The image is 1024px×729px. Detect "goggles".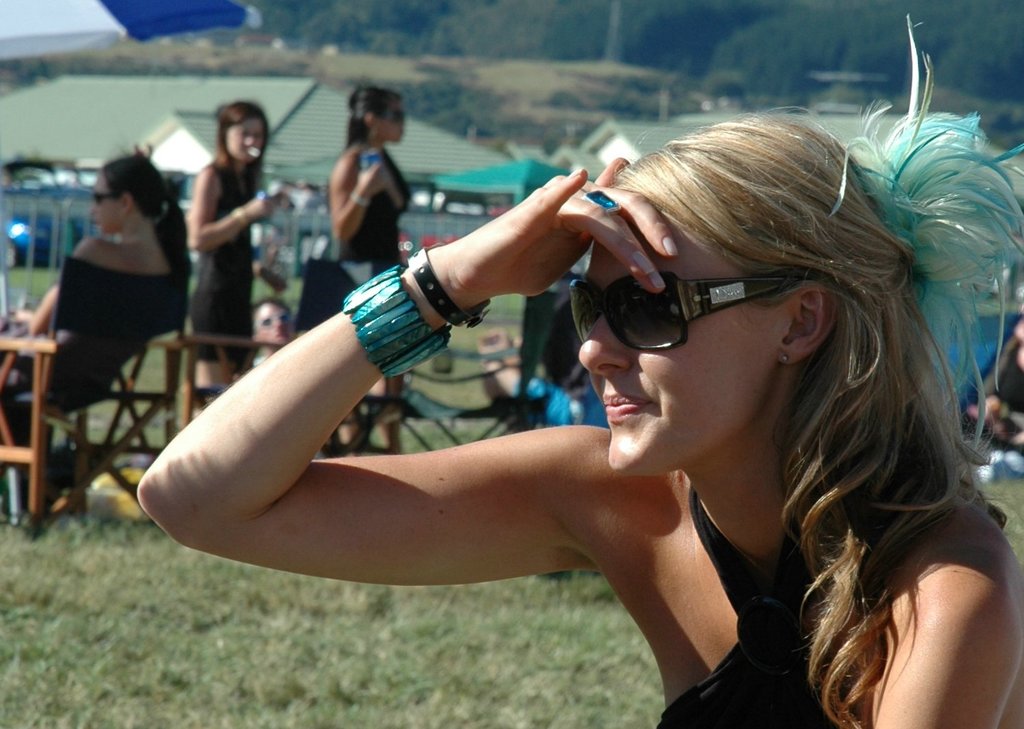
Detection: rect(596, 249, 834, 361).
